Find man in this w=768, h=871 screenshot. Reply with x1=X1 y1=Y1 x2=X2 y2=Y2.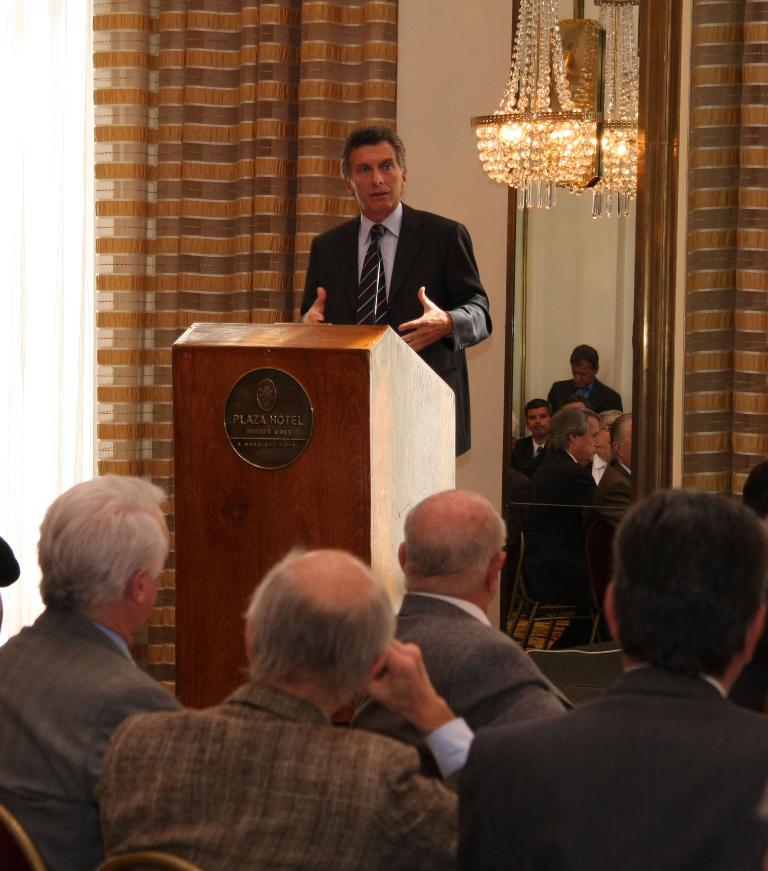
x1=458 y1=481 x2=767 y2=870.
